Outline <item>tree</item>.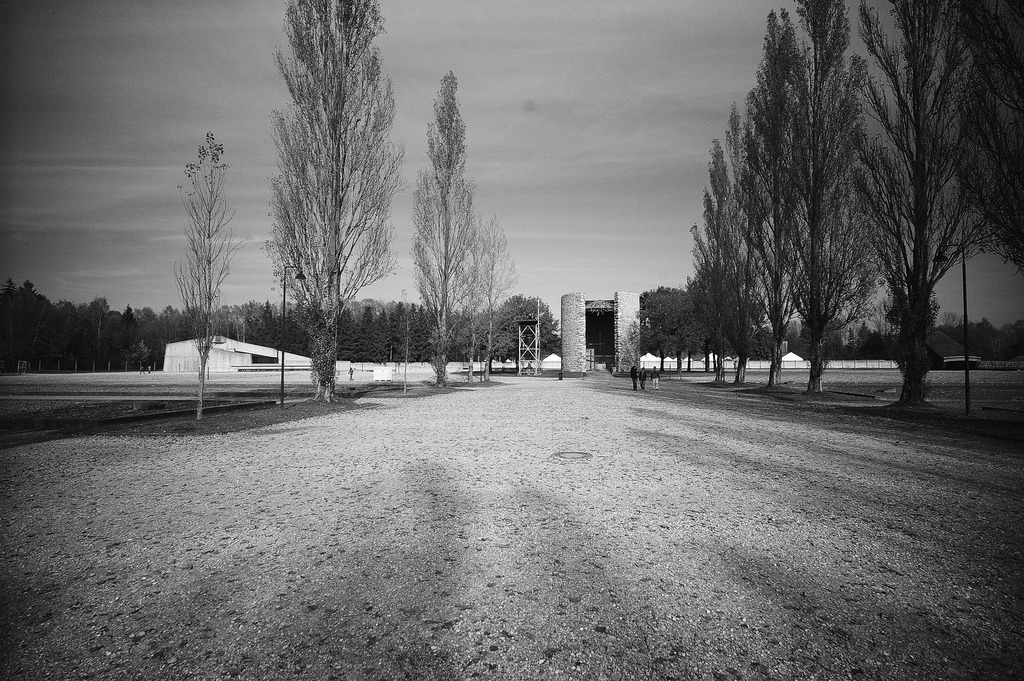
Outline: bbox(493, 302, 556, 349).
